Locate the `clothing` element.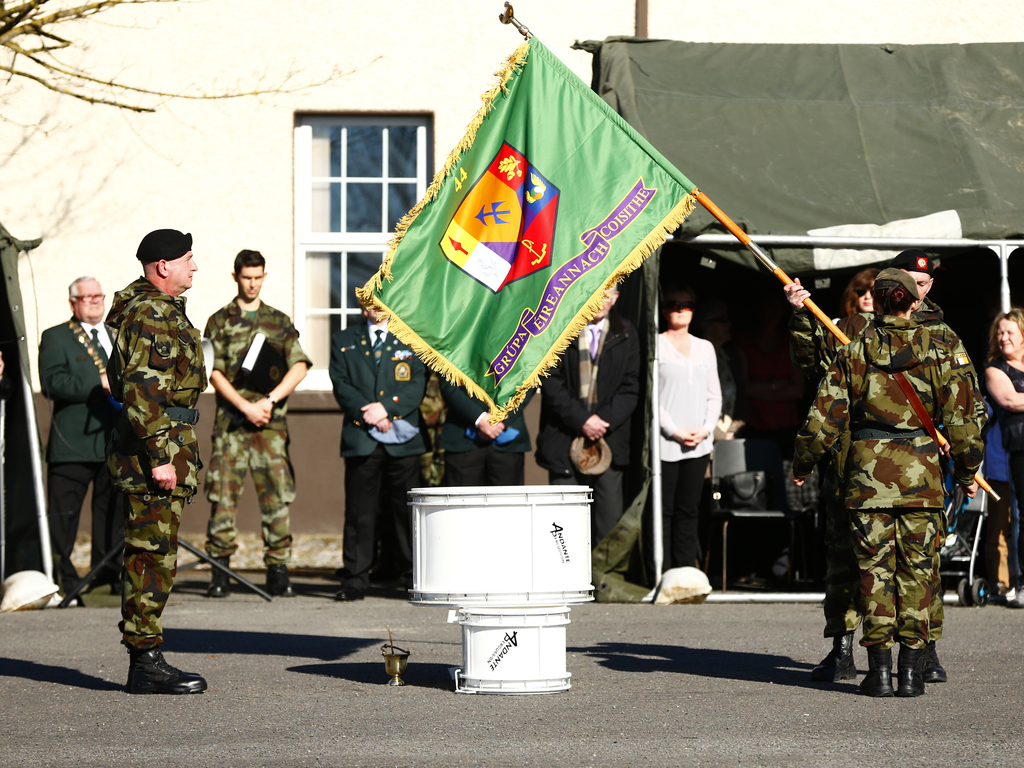
Element bbox: <bbox>412, 356, 525, 444</bbox>.
